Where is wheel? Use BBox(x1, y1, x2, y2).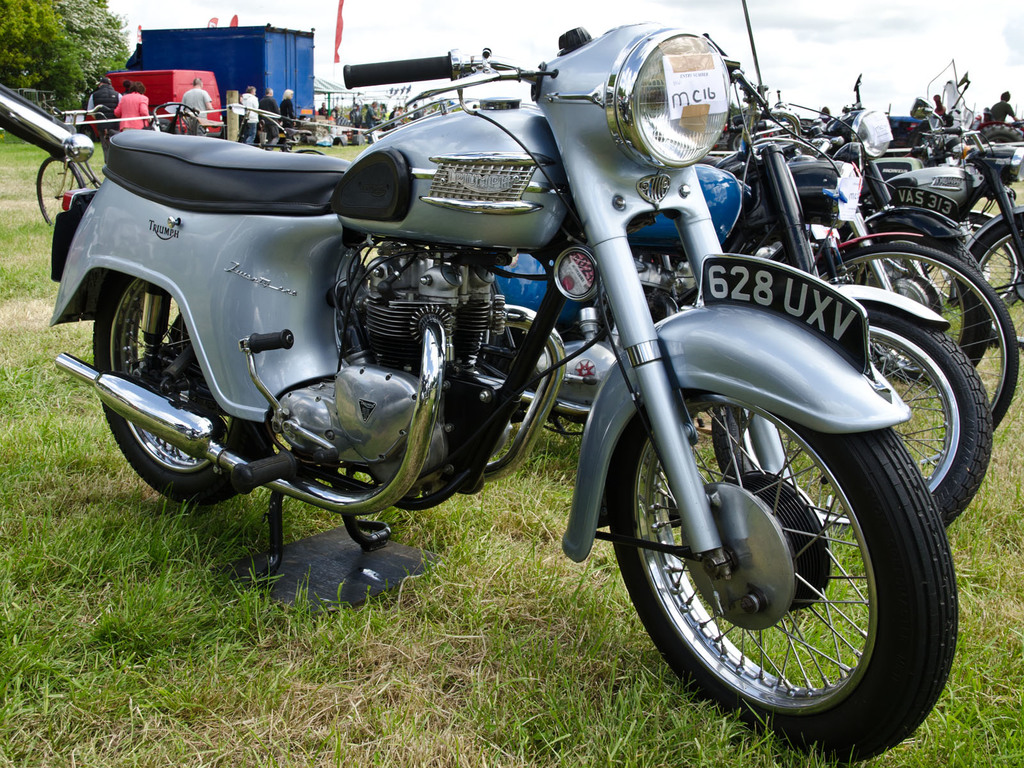
BBox(617, 326, 959, 724).
